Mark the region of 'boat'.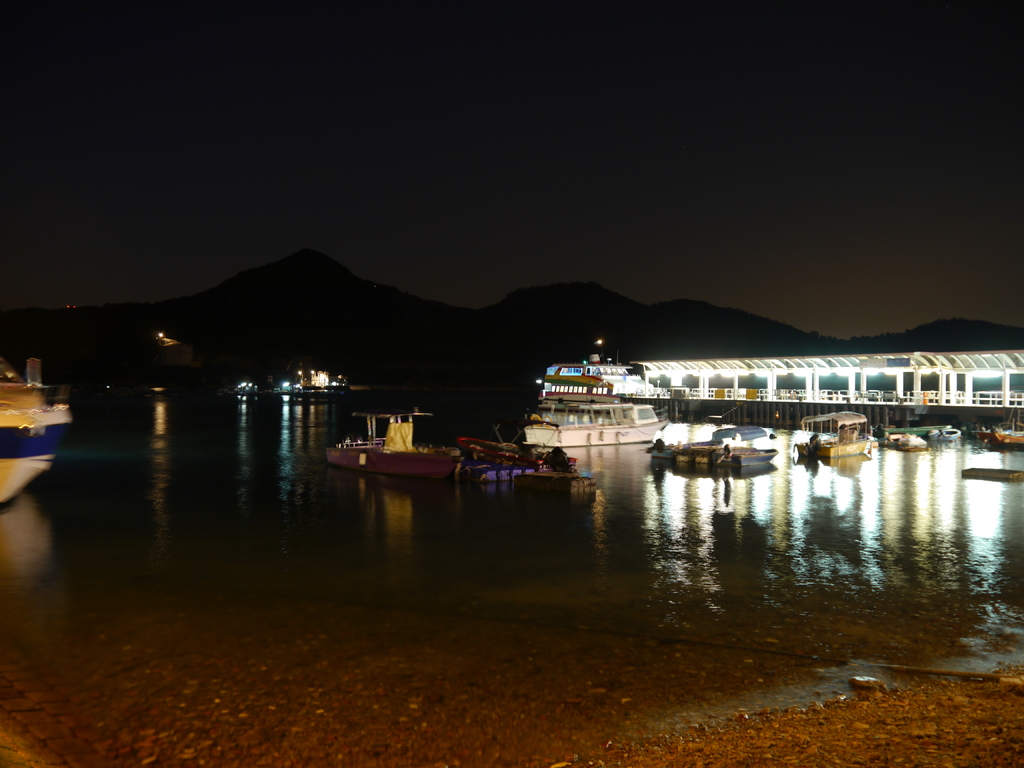
Region: pyautogui.locateOnScreen(332, 397, 453, 477).
